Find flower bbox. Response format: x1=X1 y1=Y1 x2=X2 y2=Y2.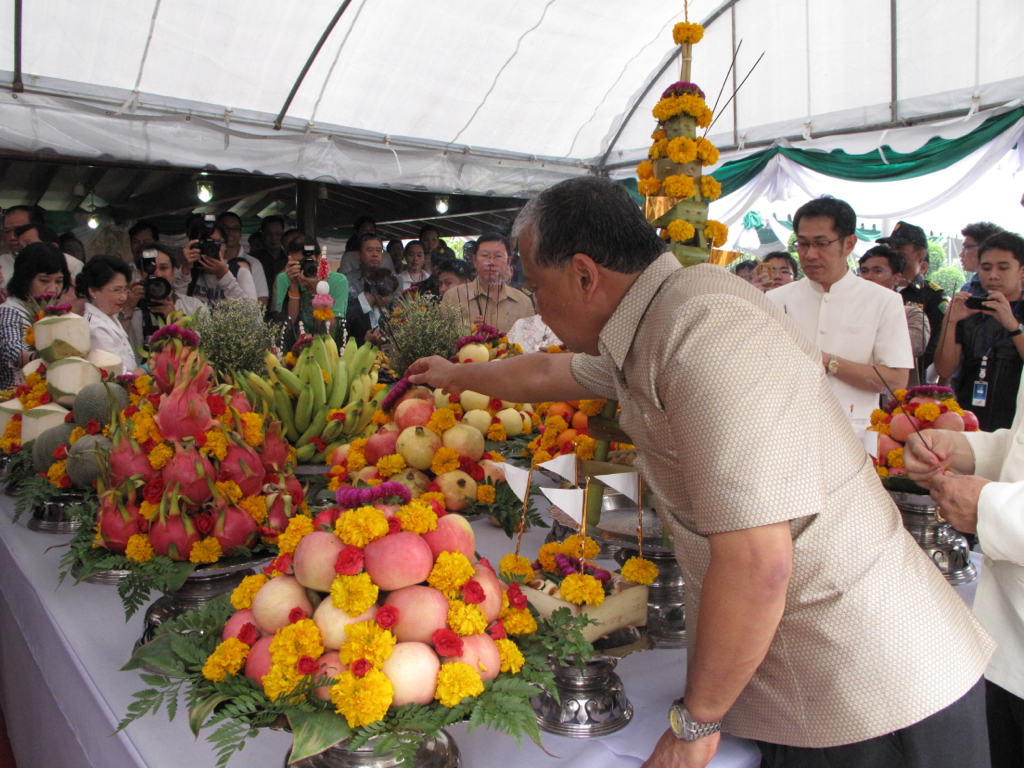
x1=200 y1=430 x2=233 y2=462.
